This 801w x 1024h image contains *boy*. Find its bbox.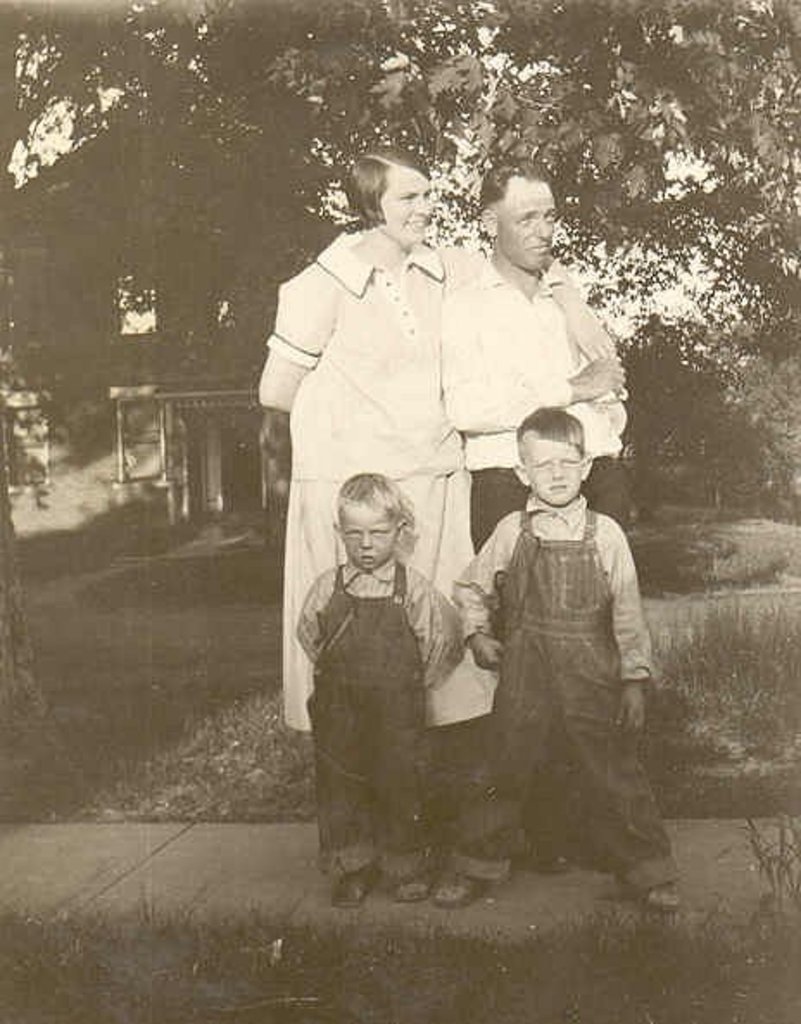
BBox(435, 357, 670, 908).
